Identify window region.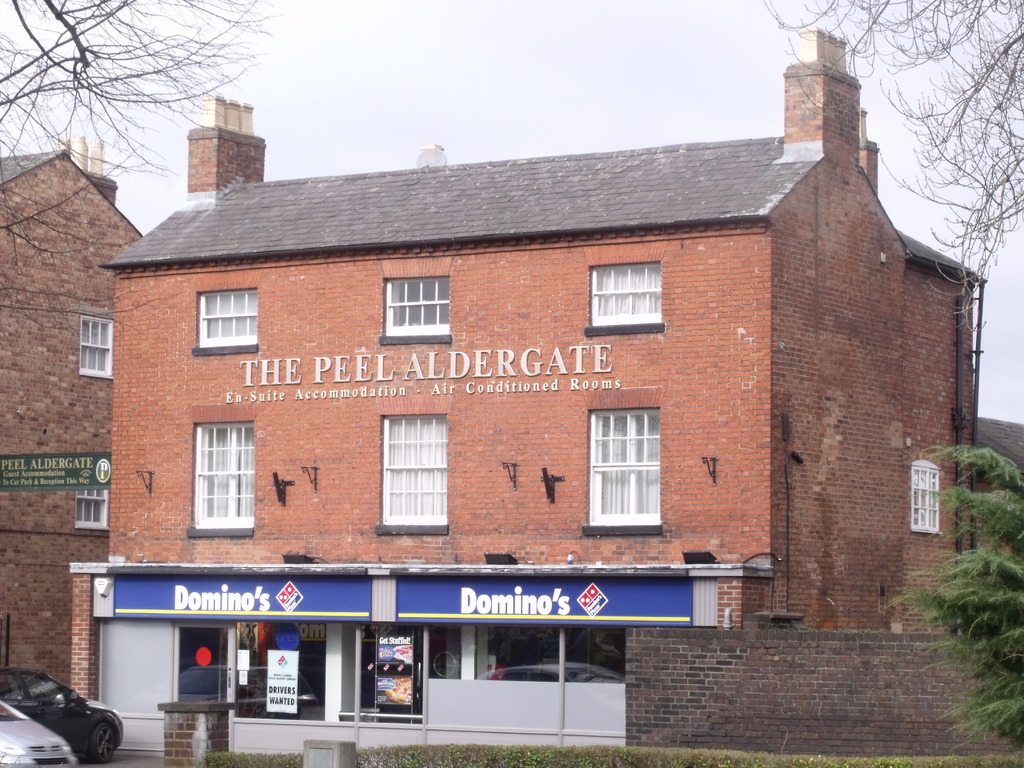
Region: 80/490/118/532.
